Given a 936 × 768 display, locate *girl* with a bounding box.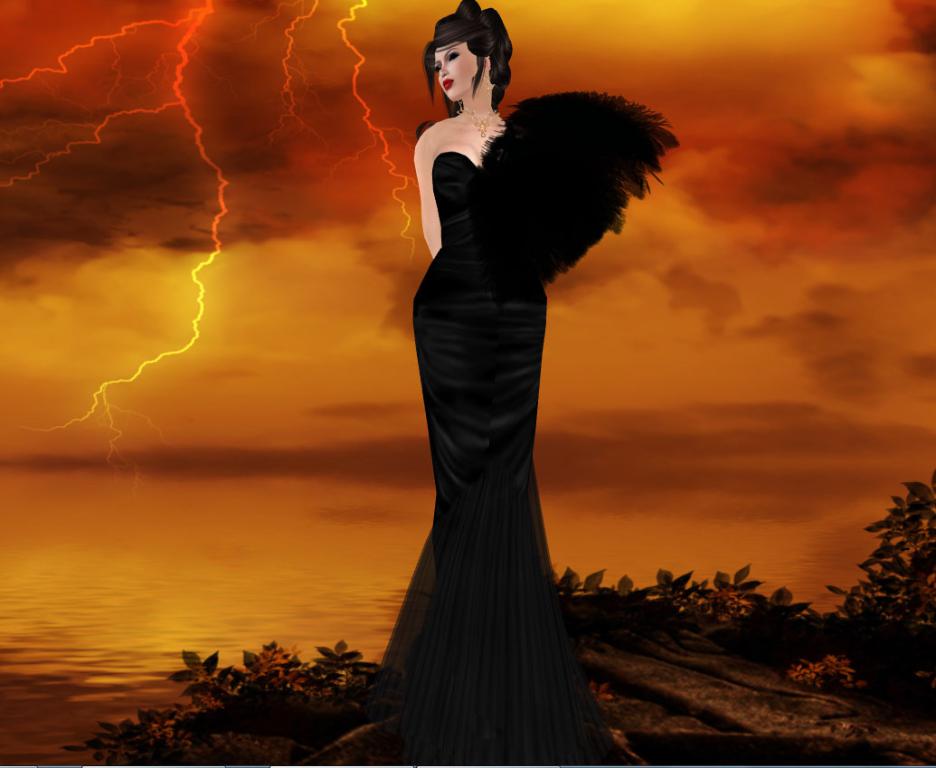
Located: 374, 0, 674, 691.
